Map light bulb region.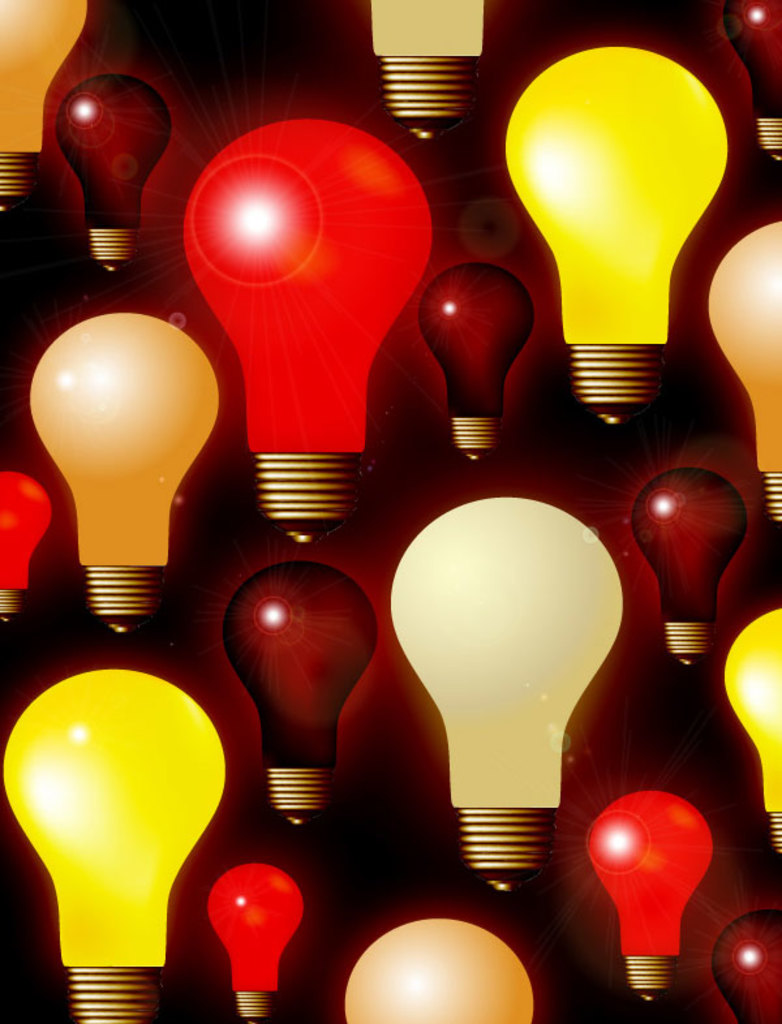
Mapped to <region>179, 117, 434, 551</region>.
